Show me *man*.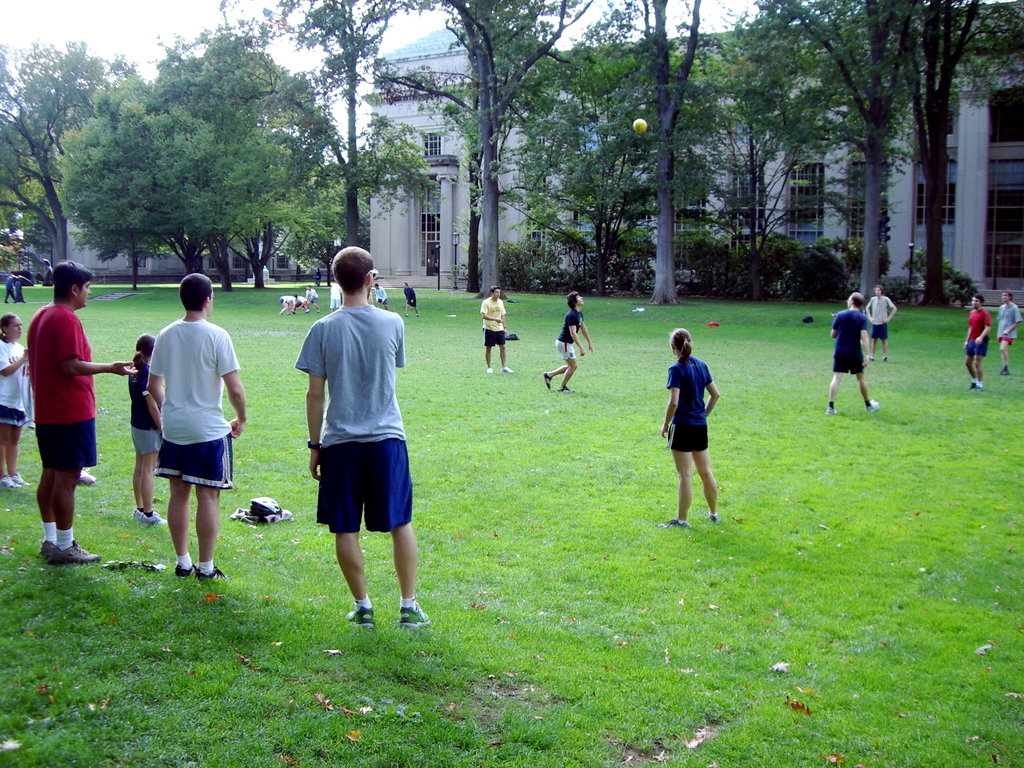
*man* is here: rect(541, 291, 592, 393).
